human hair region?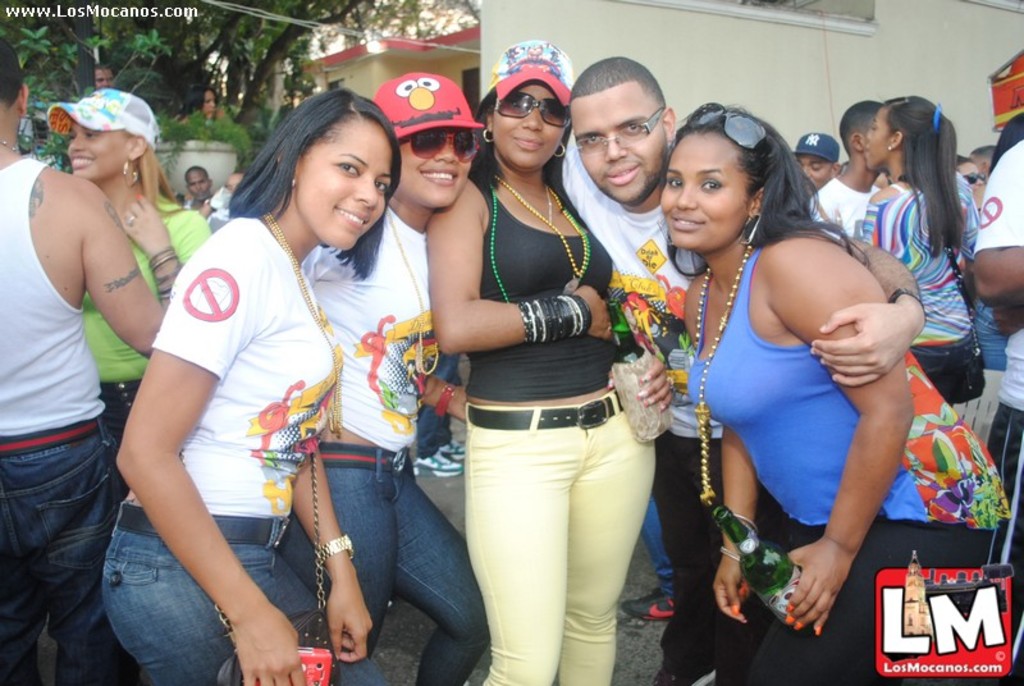
(570, 56, 664, 119)
